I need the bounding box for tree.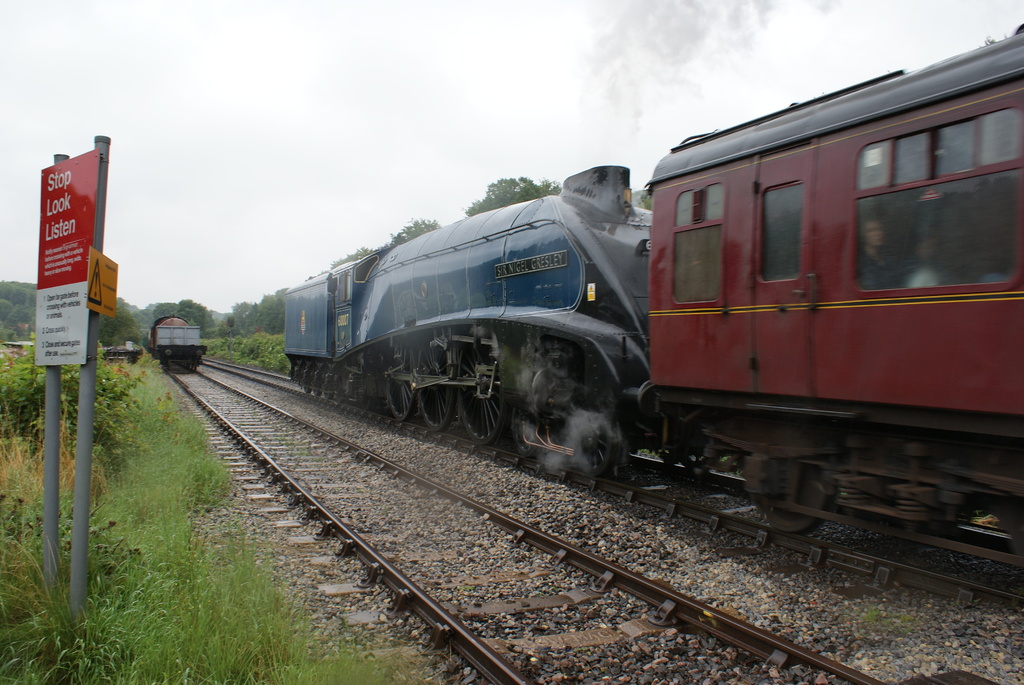
Here it is: l=98, t=294, r=147, b=345.
